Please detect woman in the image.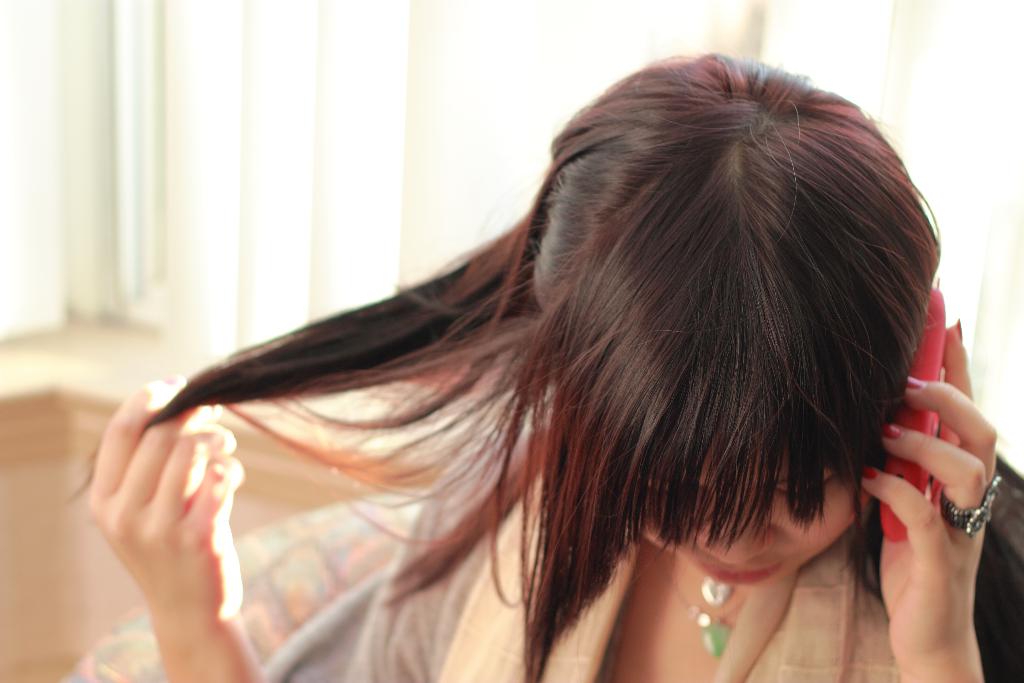
Rect(90, 45, 992, 668).
